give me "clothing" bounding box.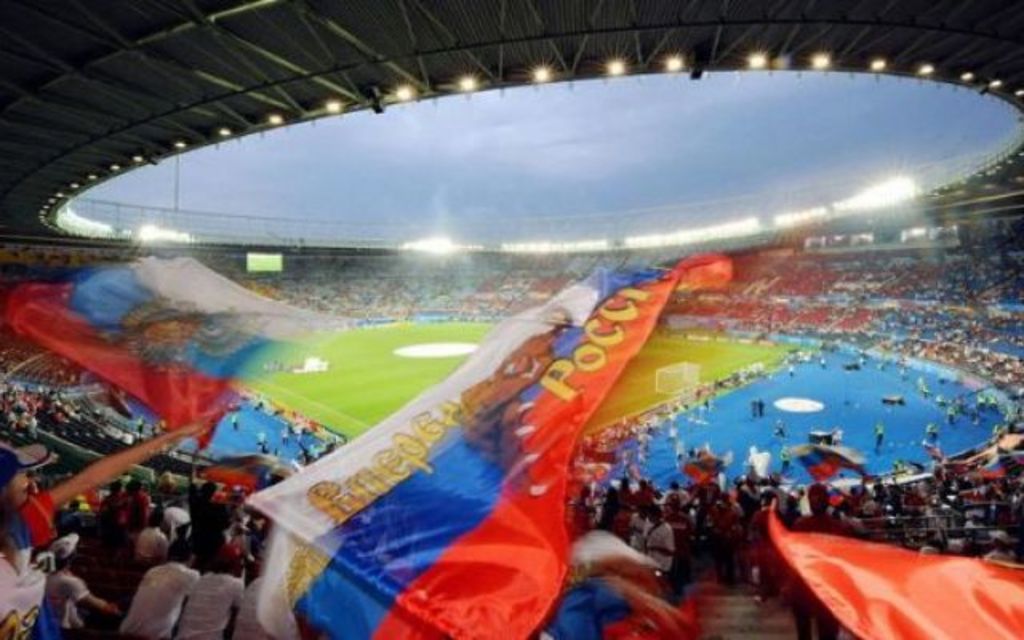
box(646, 518, 667, 573).
